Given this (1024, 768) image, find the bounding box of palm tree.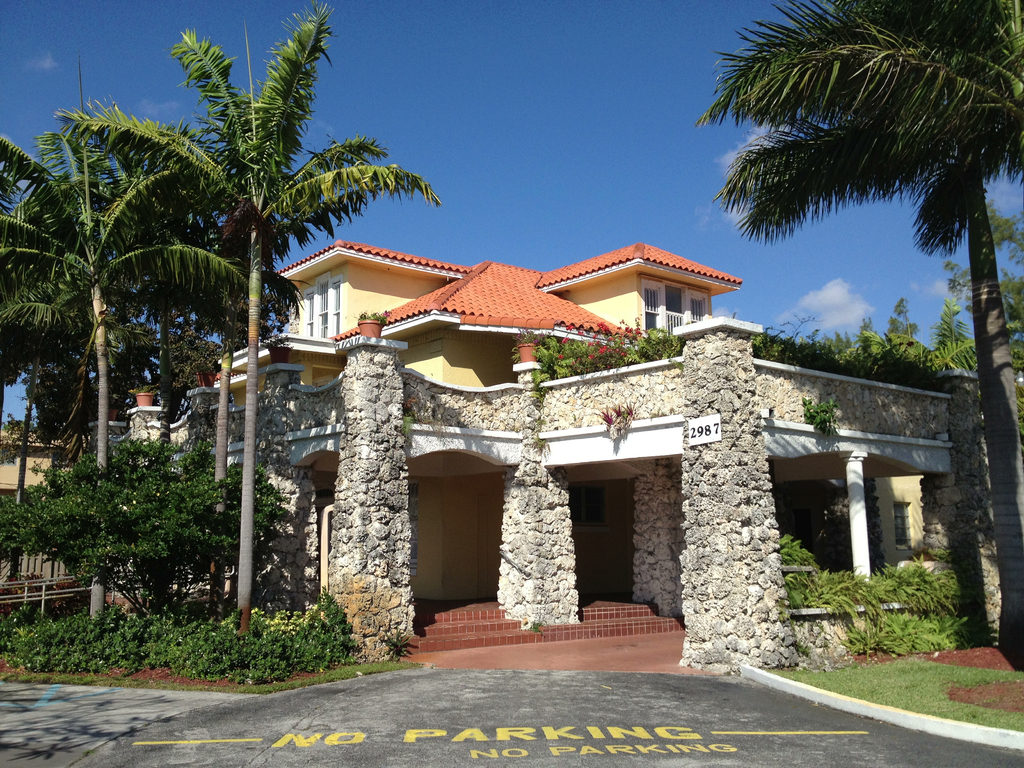
<bbox>929, 298, 984, 363</bbox>.
